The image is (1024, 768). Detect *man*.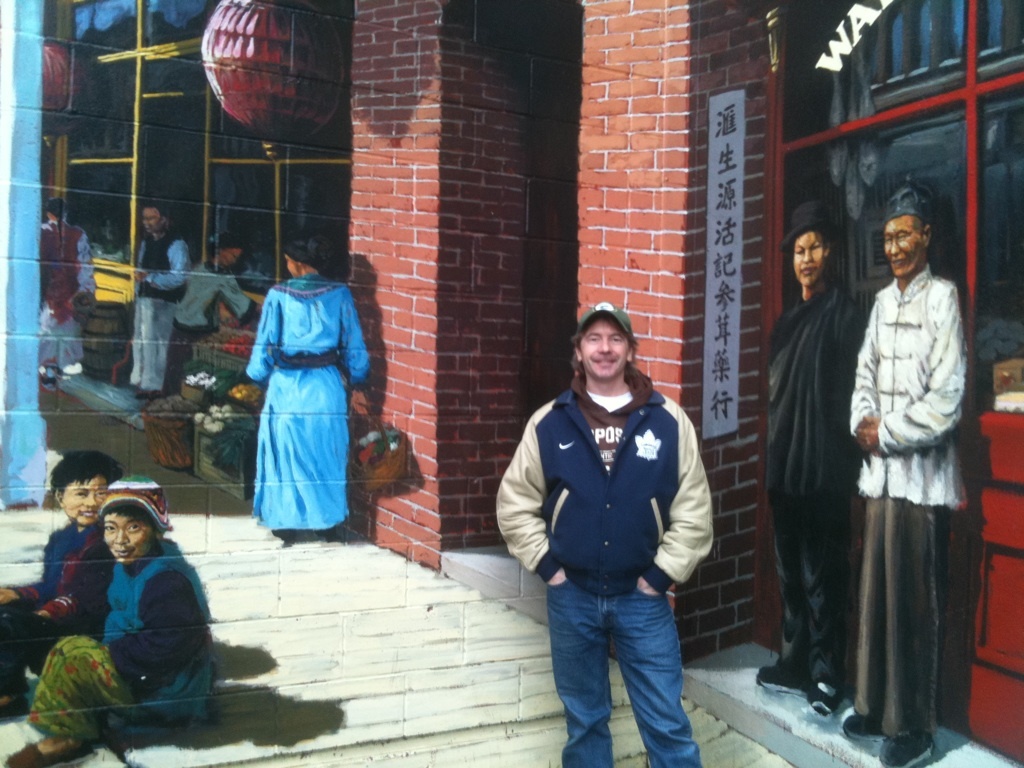
Detection: [left=764, top=201, right=867, bottom=718].
